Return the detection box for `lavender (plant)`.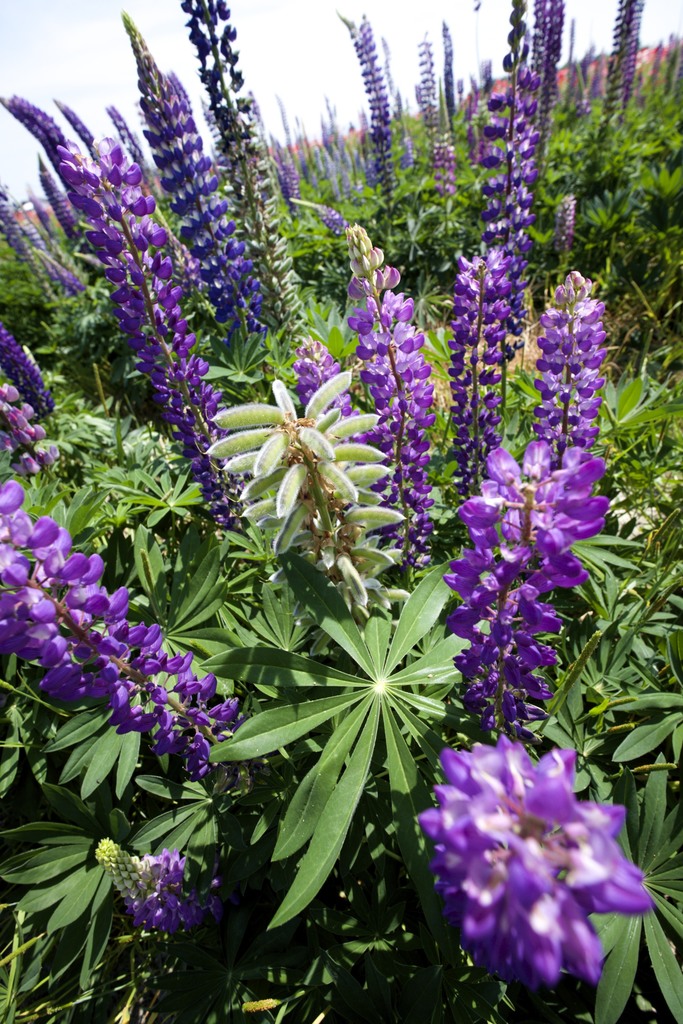
<box>74,834,224,955</box>.
